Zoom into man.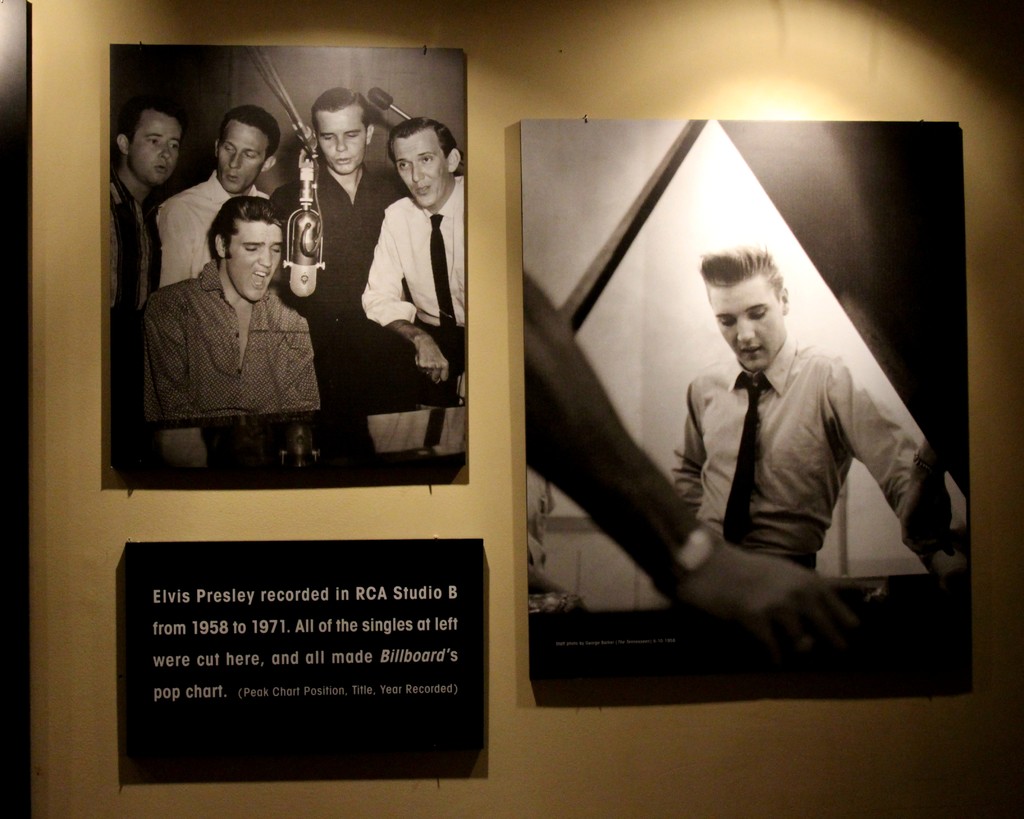
Zoom target: <box>673,234,968,581</box>.
